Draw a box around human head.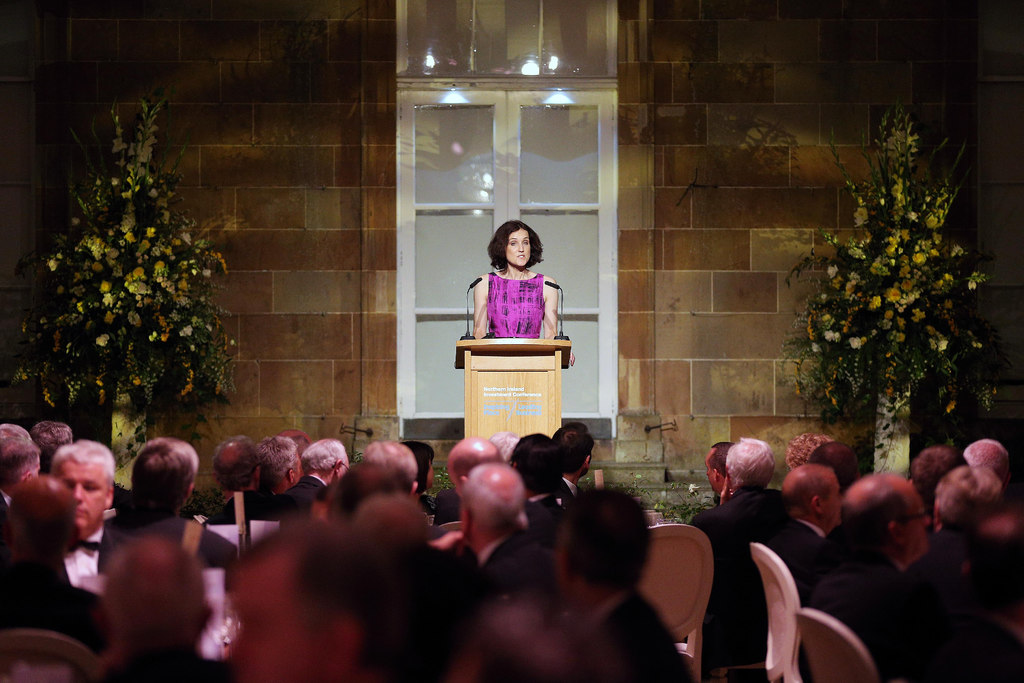
(451,600,621,682).
